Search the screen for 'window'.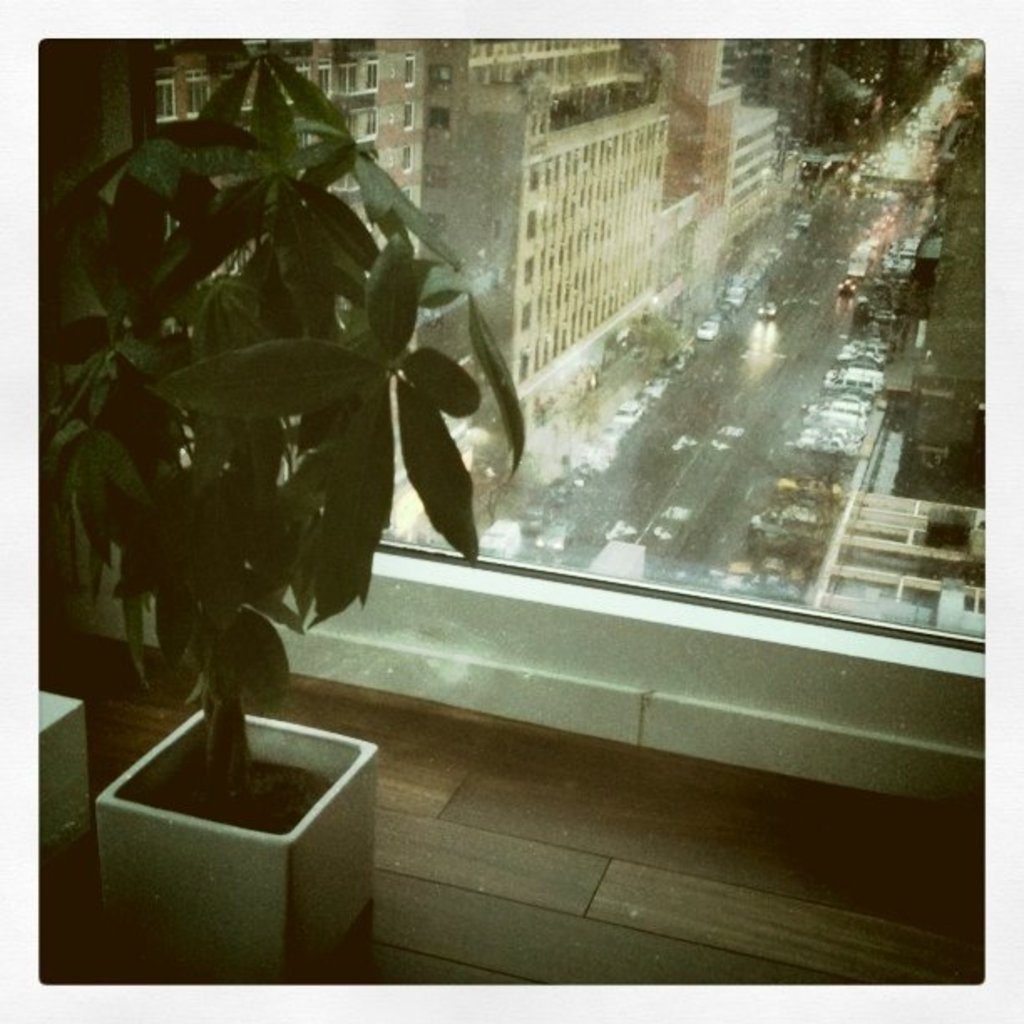
Found at box=[402, 144, 417, 171].
